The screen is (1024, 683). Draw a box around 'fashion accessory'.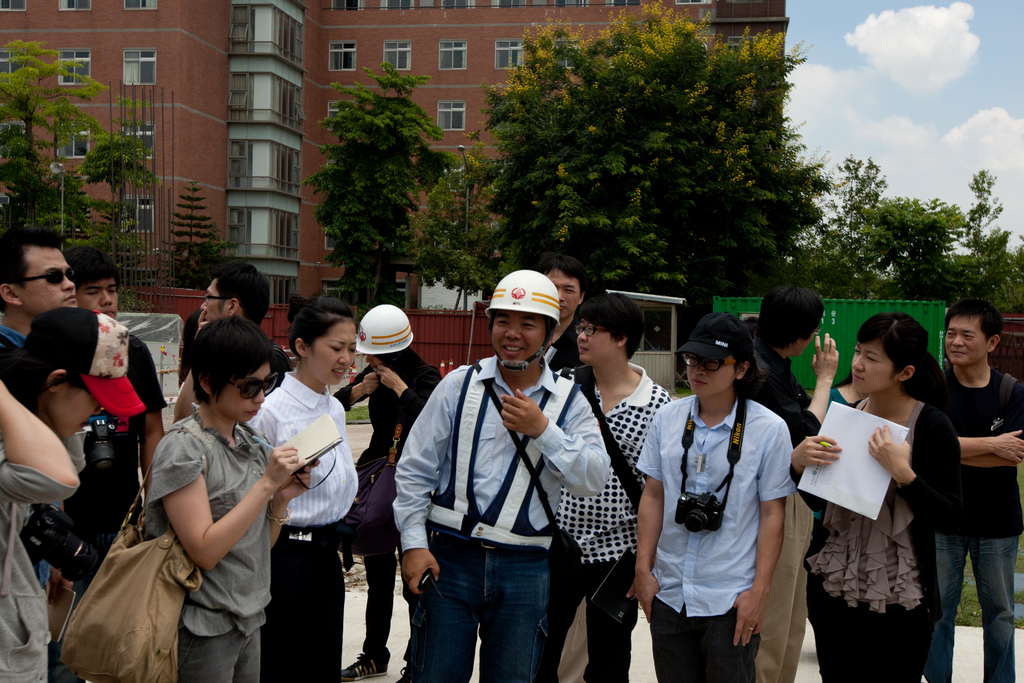
box(474, 365, 582, 627).
